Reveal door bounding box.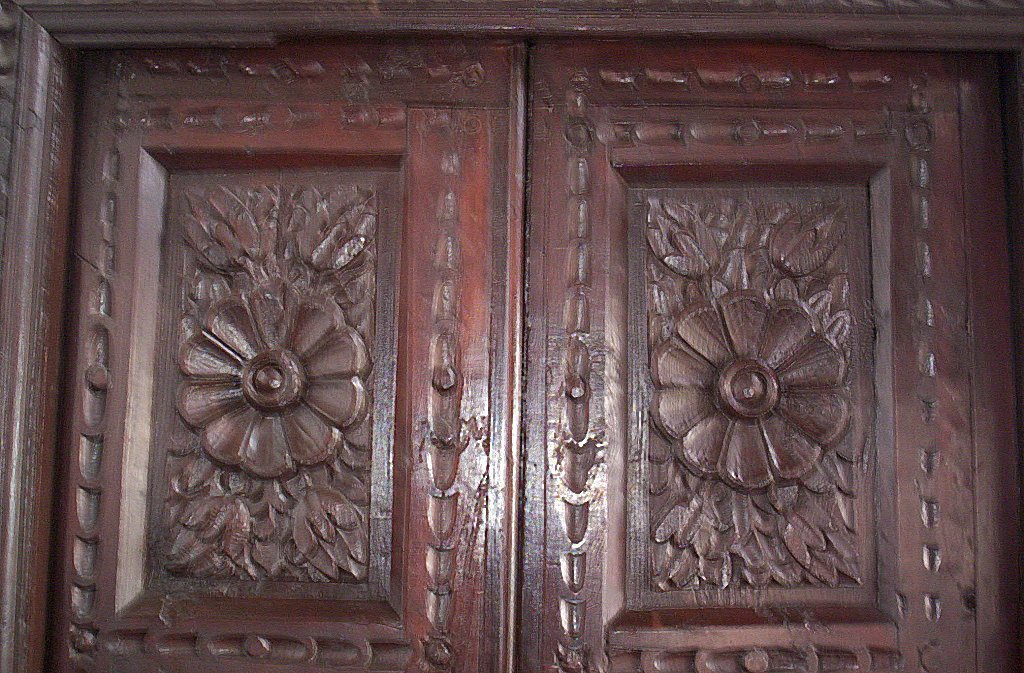
Revealed: [x1=123, y1=50, x2=990, y2=672].
